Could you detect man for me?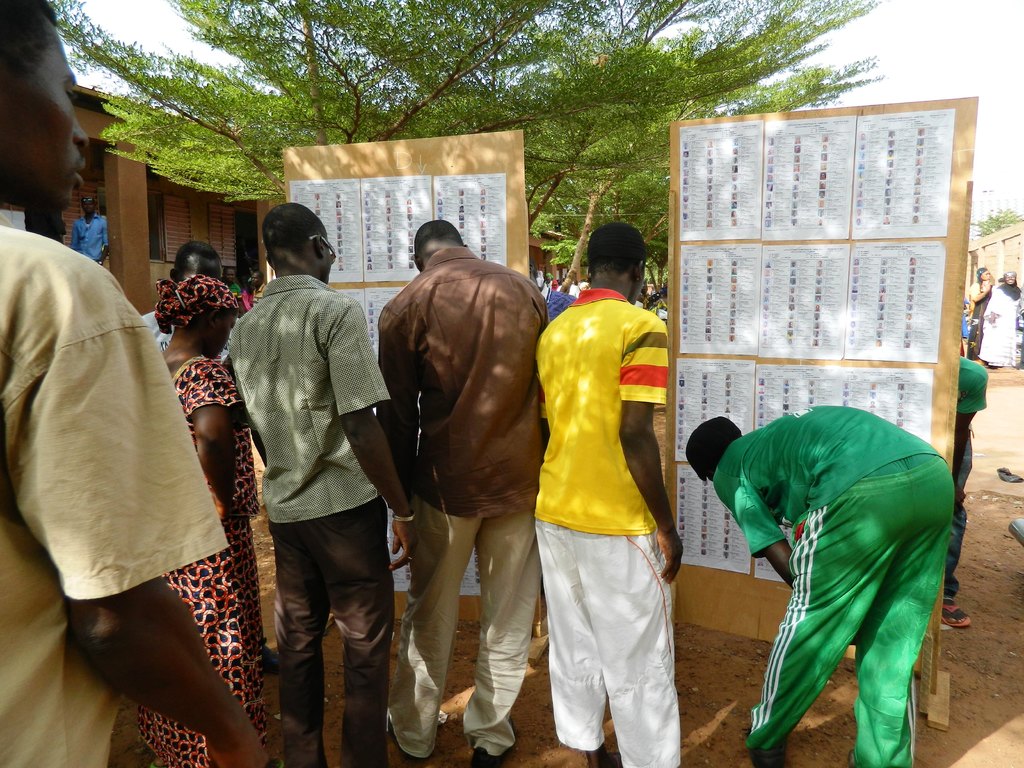
Detection result: box=[66, 195, 107, 261].
